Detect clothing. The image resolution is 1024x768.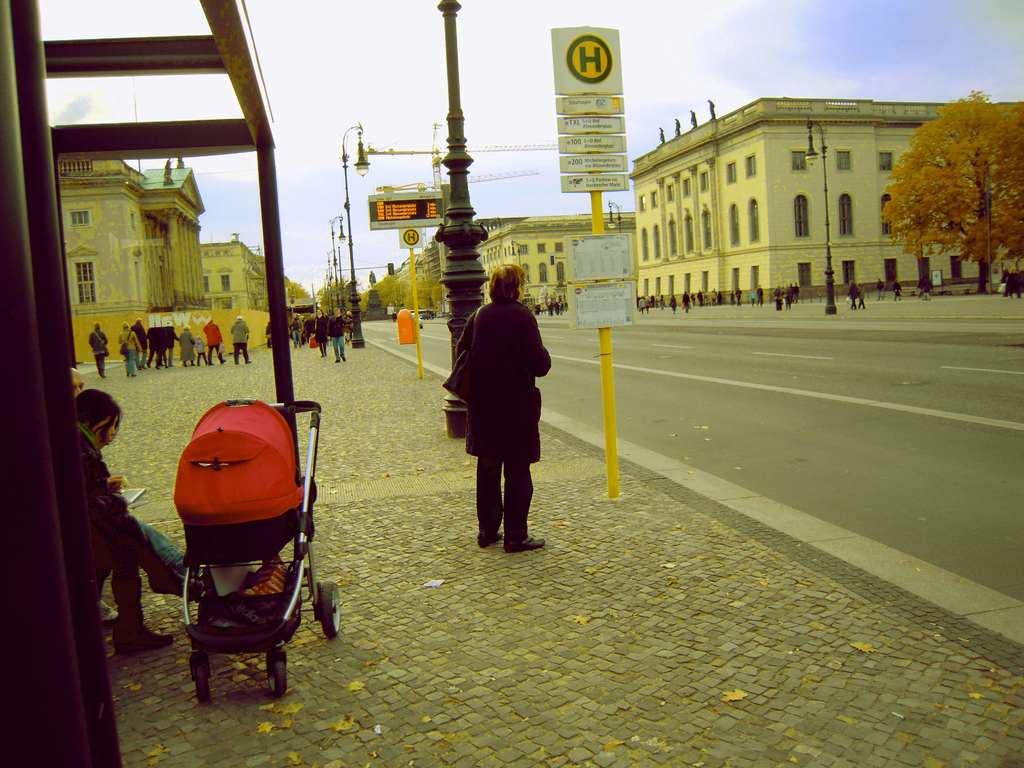
<region>86, 330, 108, 369</region>.
